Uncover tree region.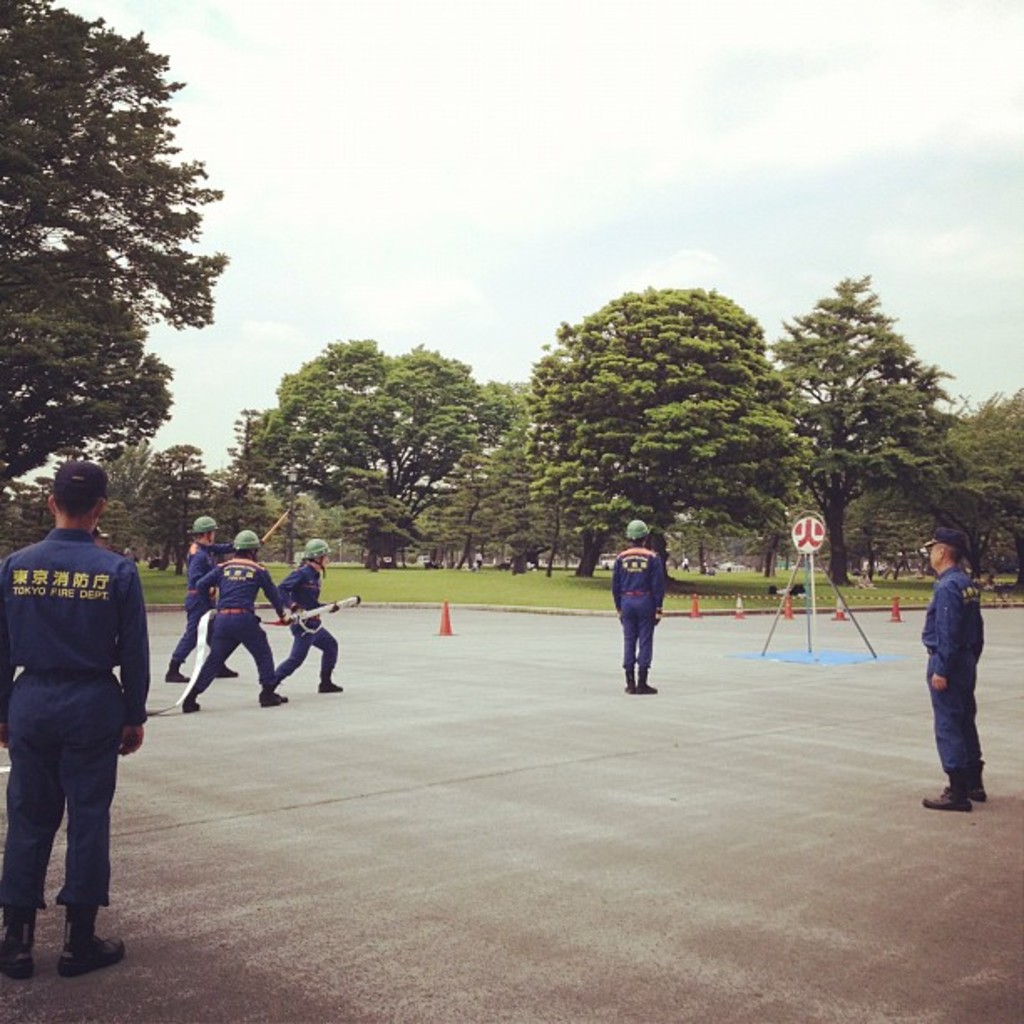
Uncovered: 18,12,223,520.
